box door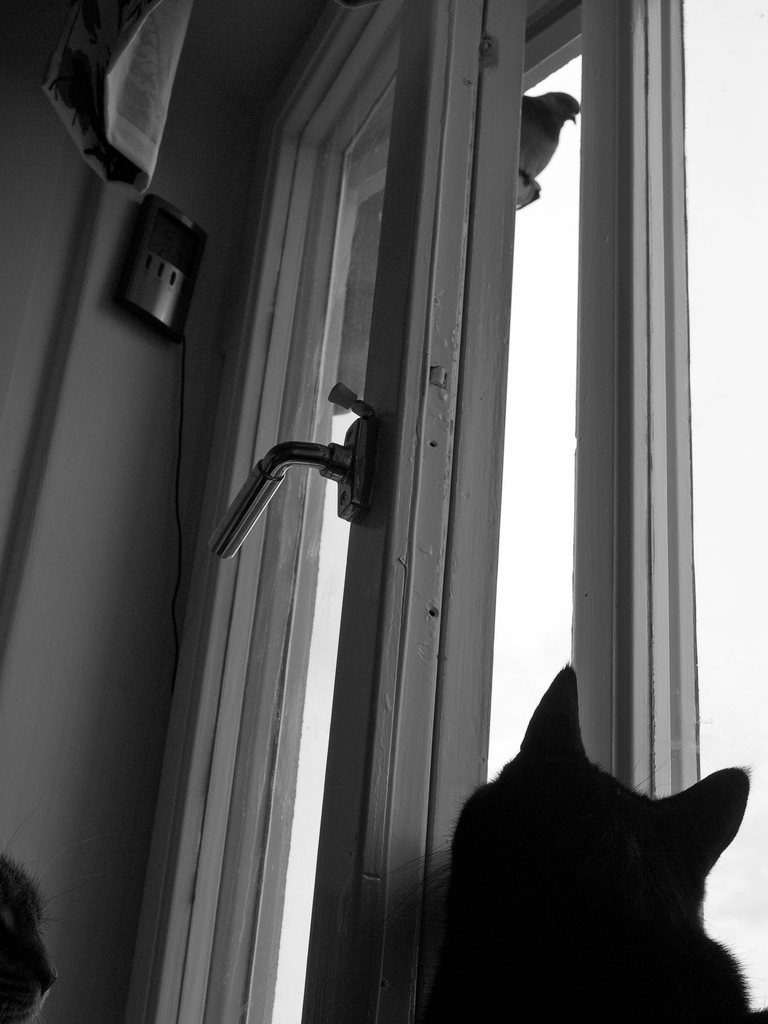
box=[127, 0, 449, 1023]
